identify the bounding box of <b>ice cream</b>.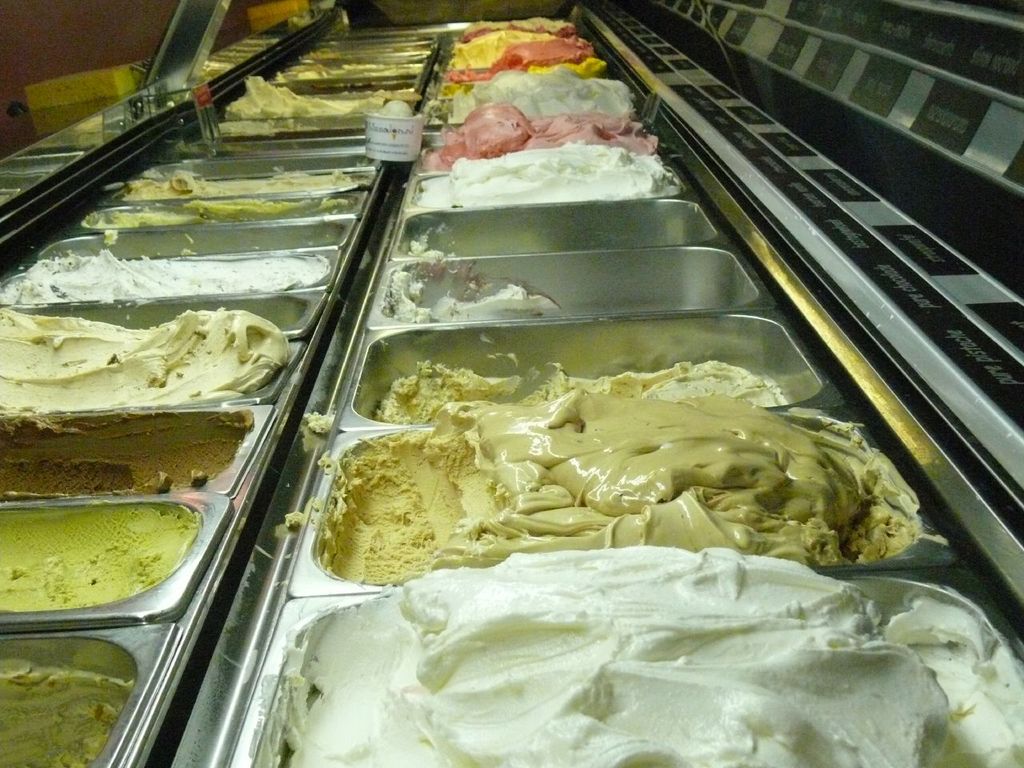
x1=442 y1=65 x2=631 y2=122.
